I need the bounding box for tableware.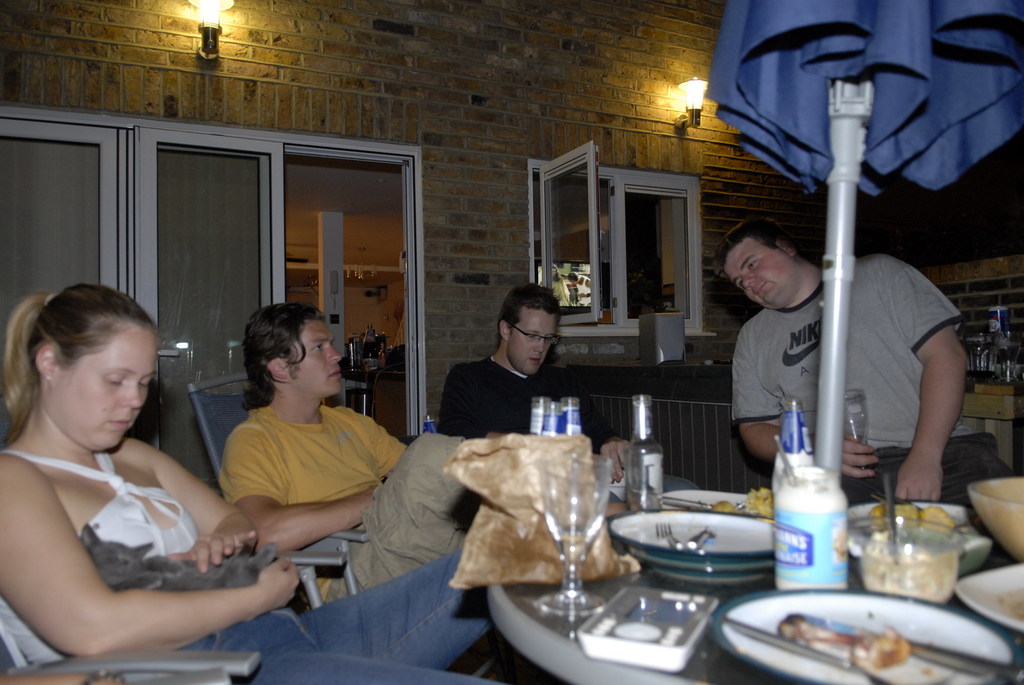
Here it is: crop(721, 617, 888, 684).
